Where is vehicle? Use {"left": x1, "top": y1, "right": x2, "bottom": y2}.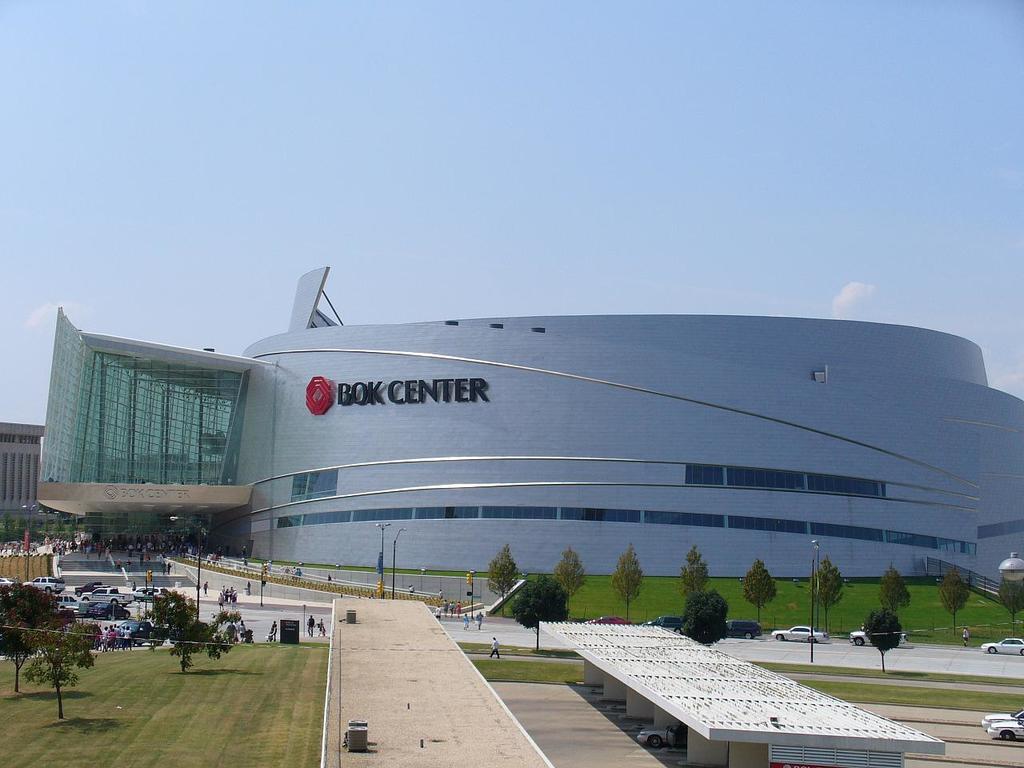
{"left": 0, "top": 577, "right": 17, "bottom": 595}.
